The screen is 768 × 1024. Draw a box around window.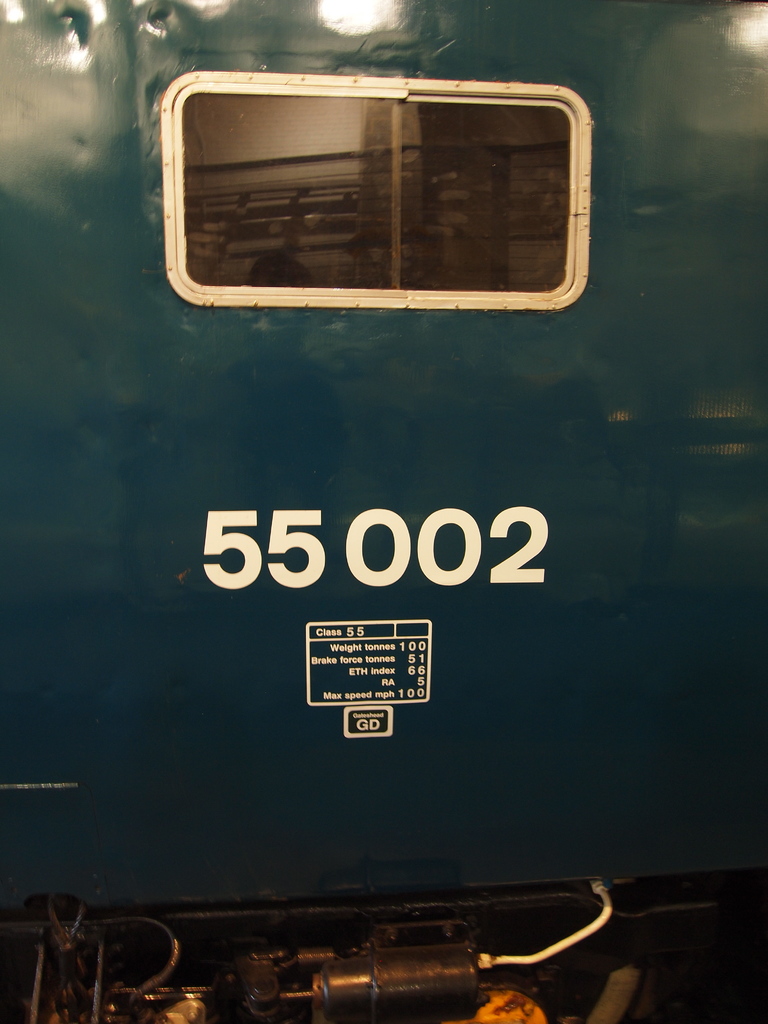
BBox(171, 63, 604, 296).
